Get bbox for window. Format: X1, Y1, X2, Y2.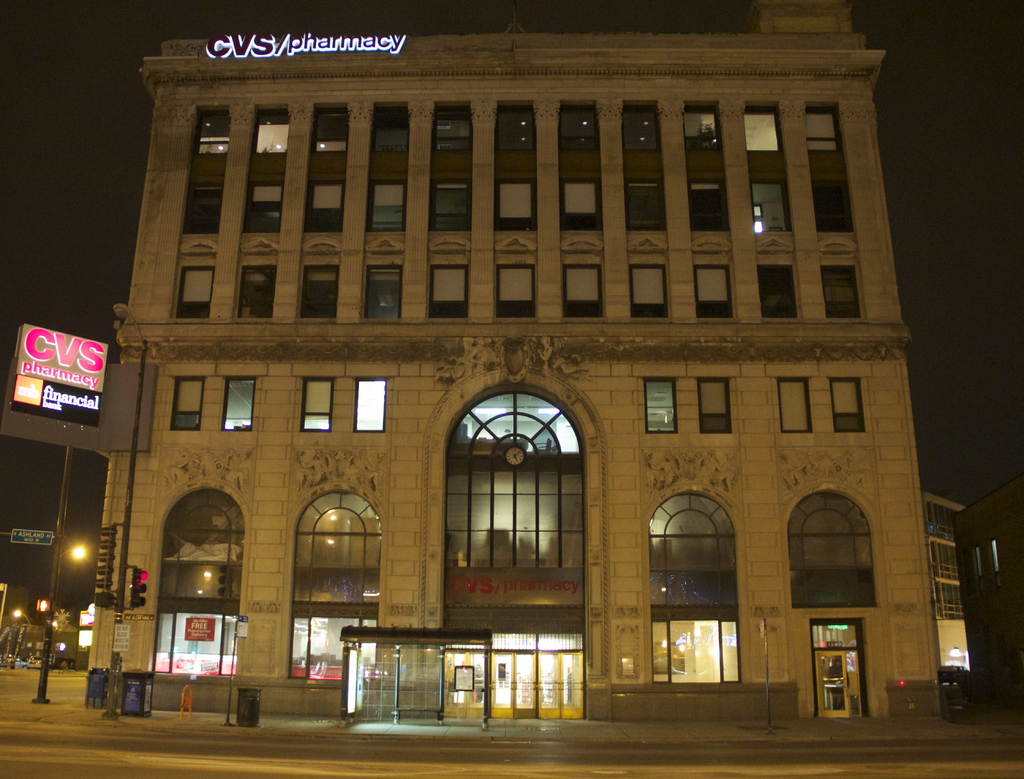
815, 258, 866, 326.
